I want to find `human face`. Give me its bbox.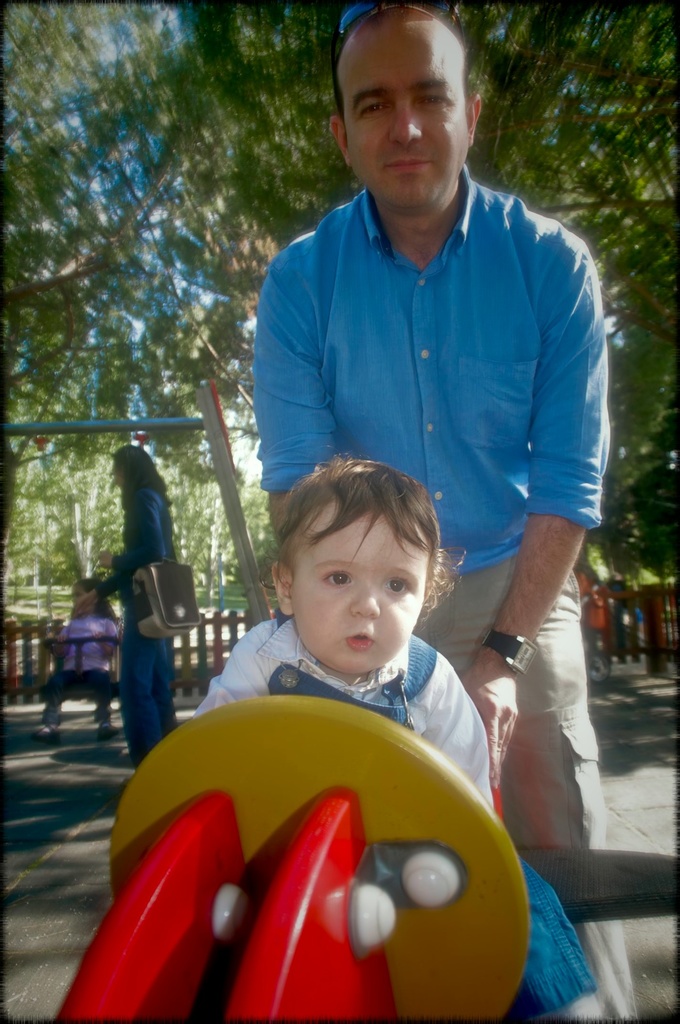
[left=292, top=509, right=425, bottom=670].
